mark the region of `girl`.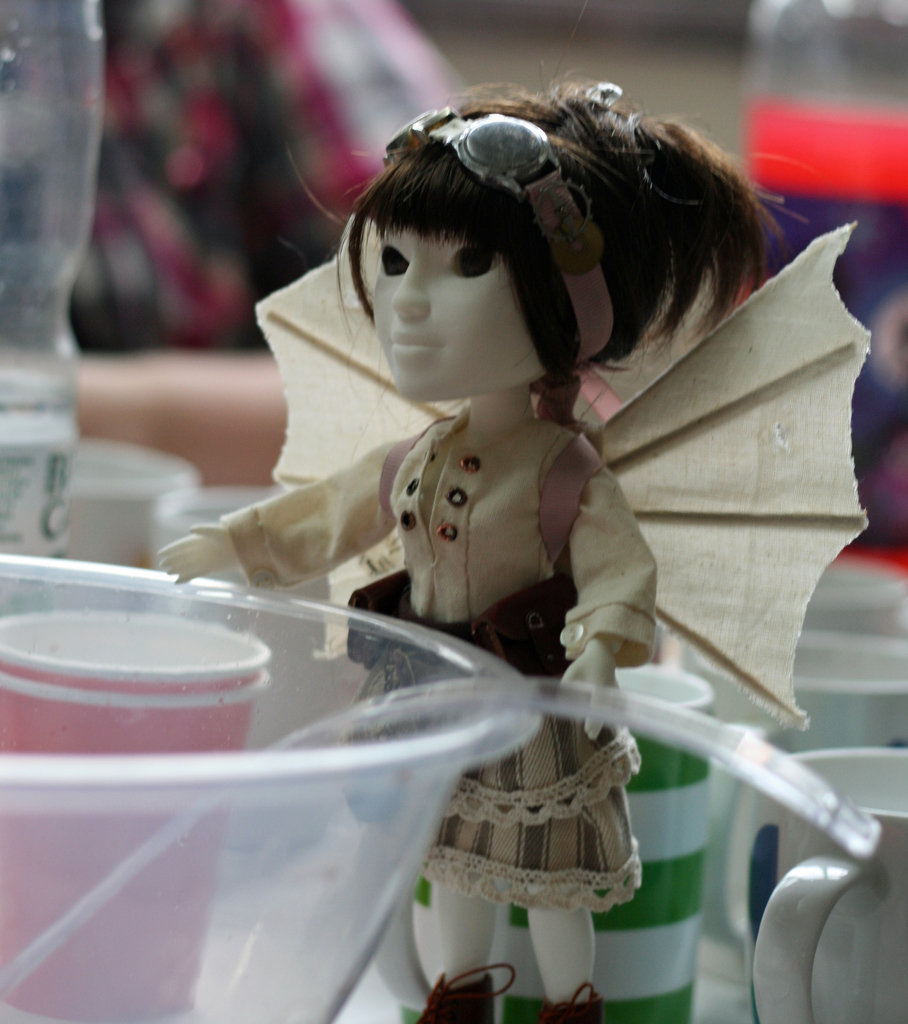
Region: [156, 0, 872, 1023].
